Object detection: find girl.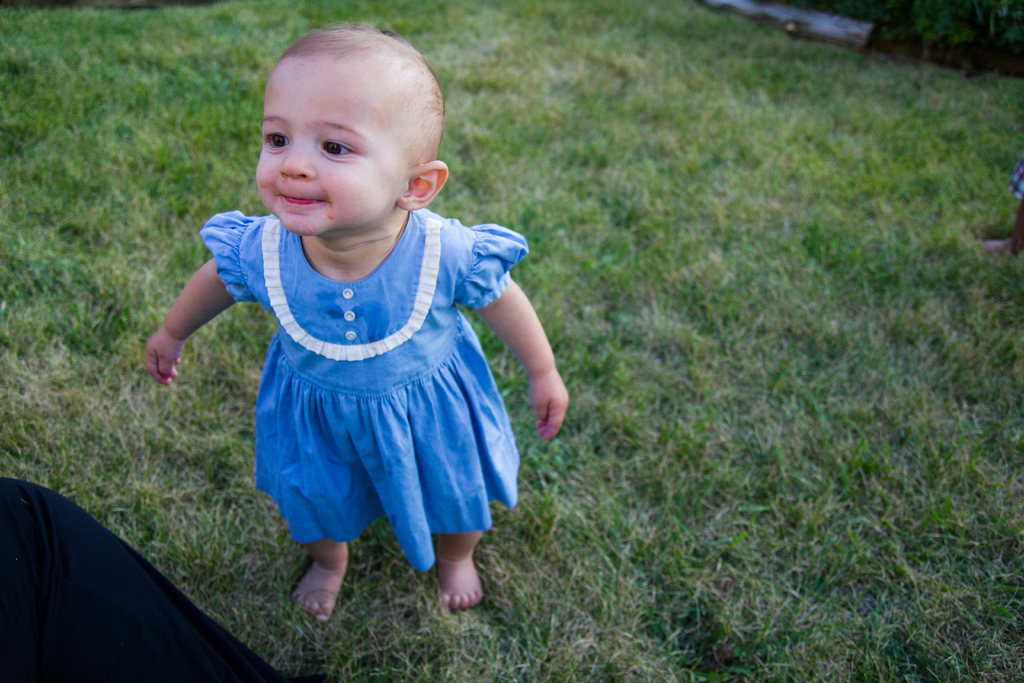
(147, 21, 566, 625).
